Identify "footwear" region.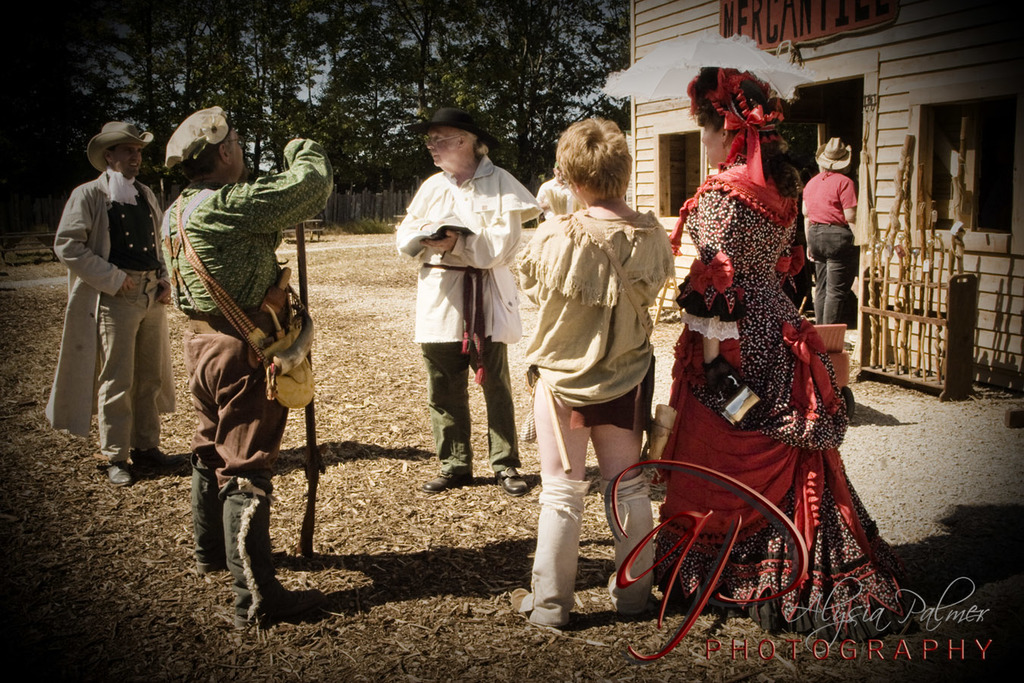
Region: 508 591 546 624.
